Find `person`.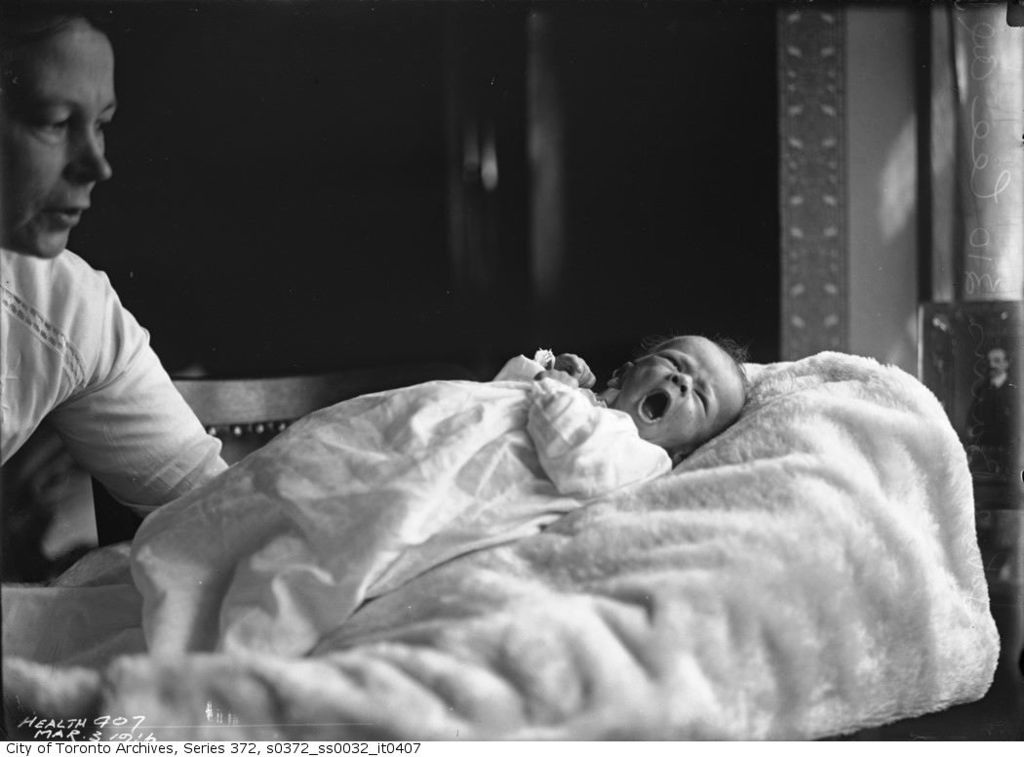
rect(500, 328, 758, 500).
